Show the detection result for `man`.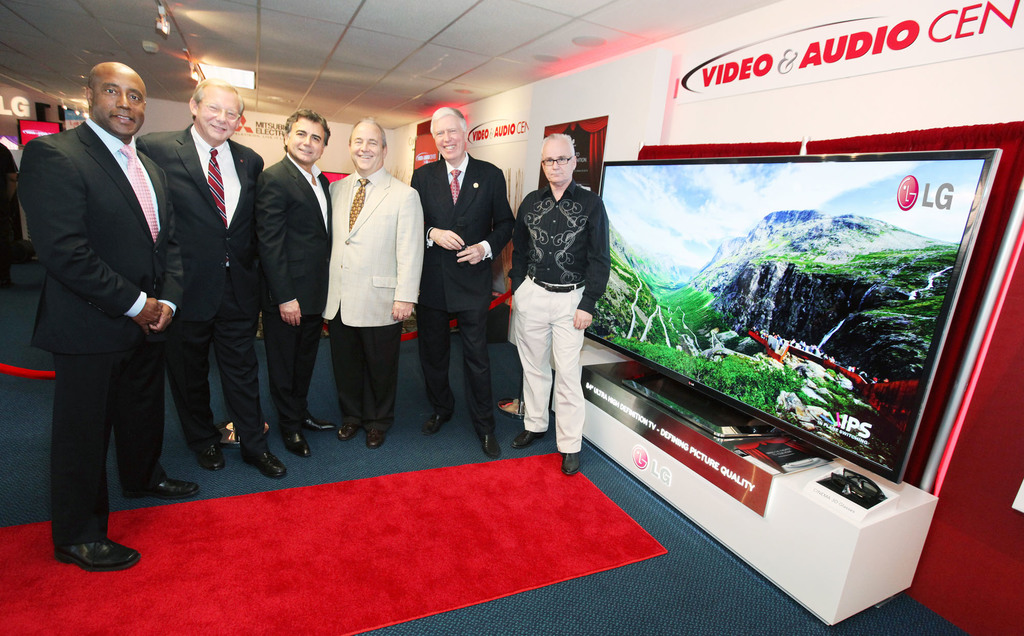
[left=19, top=61, right=186, bottom=585].
